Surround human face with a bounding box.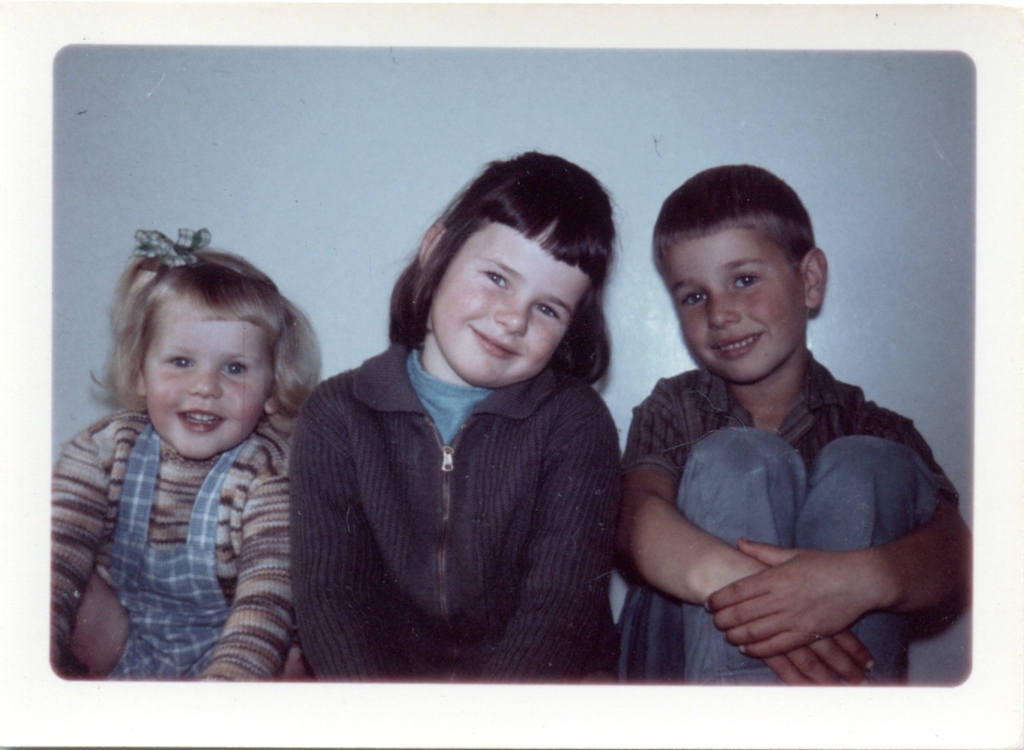
Rect(668, 229, 804, 384).
